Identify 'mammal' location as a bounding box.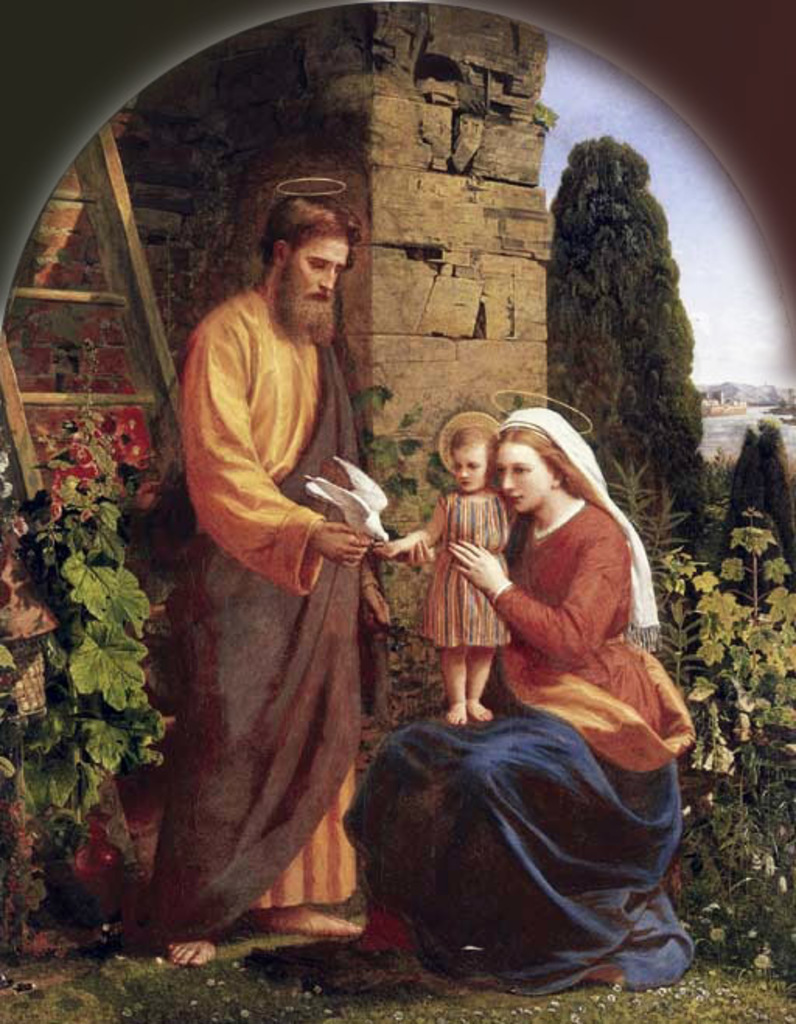
bbox=[372, 401, 521, 719].
